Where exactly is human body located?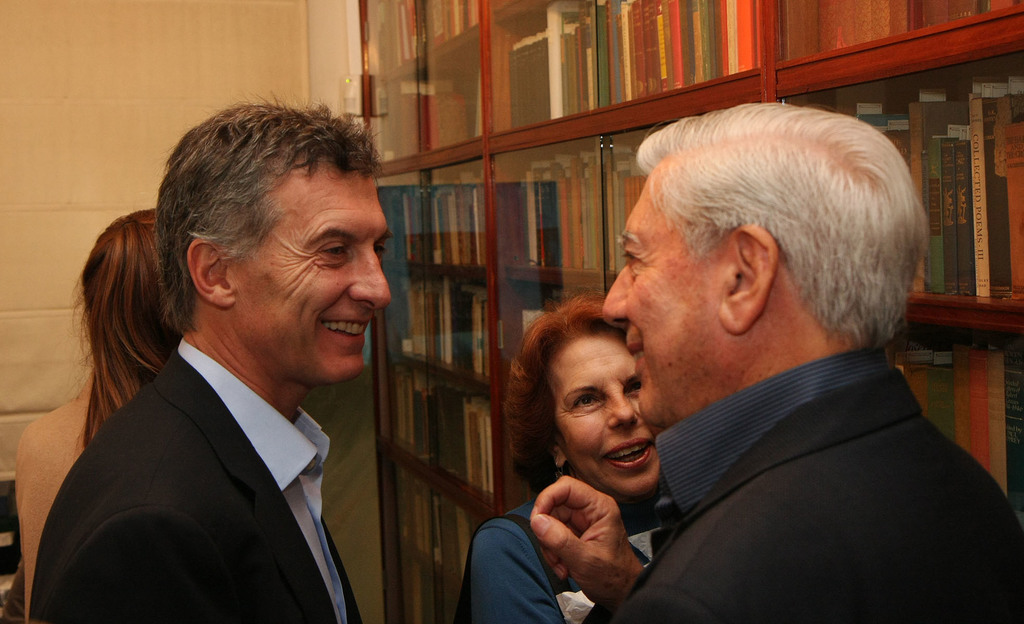
Its bounding box is pyautogui.locateOnScreen(468, 295, 682, 623).
